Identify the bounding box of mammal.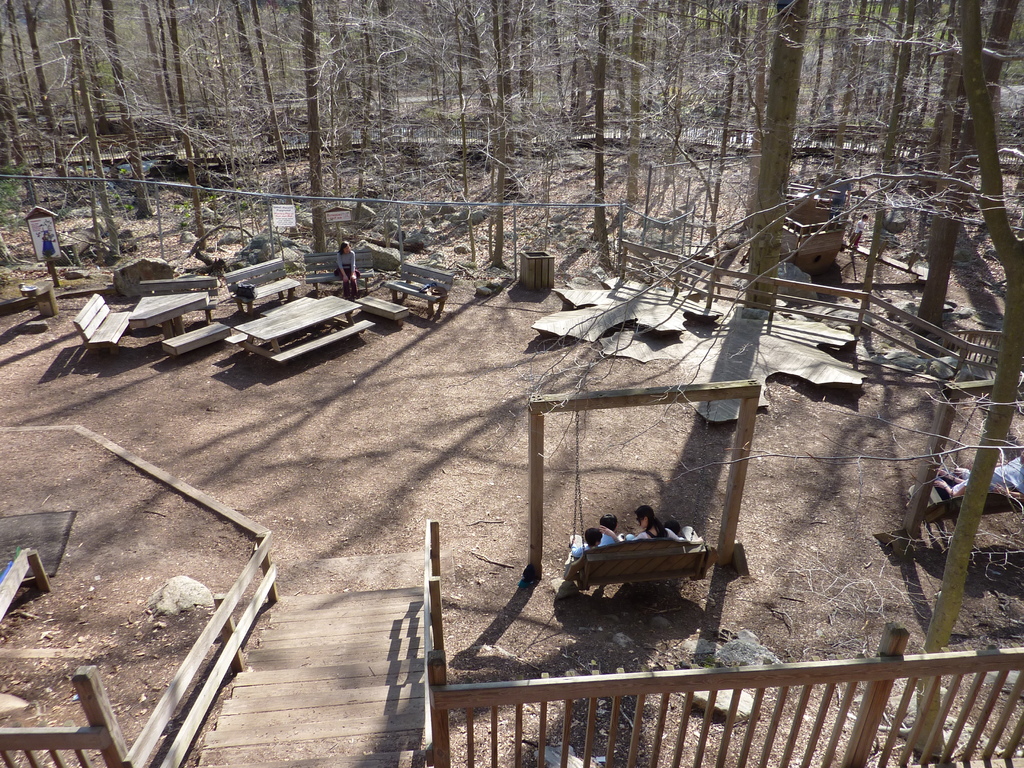
[935, 474, 976, 495].
